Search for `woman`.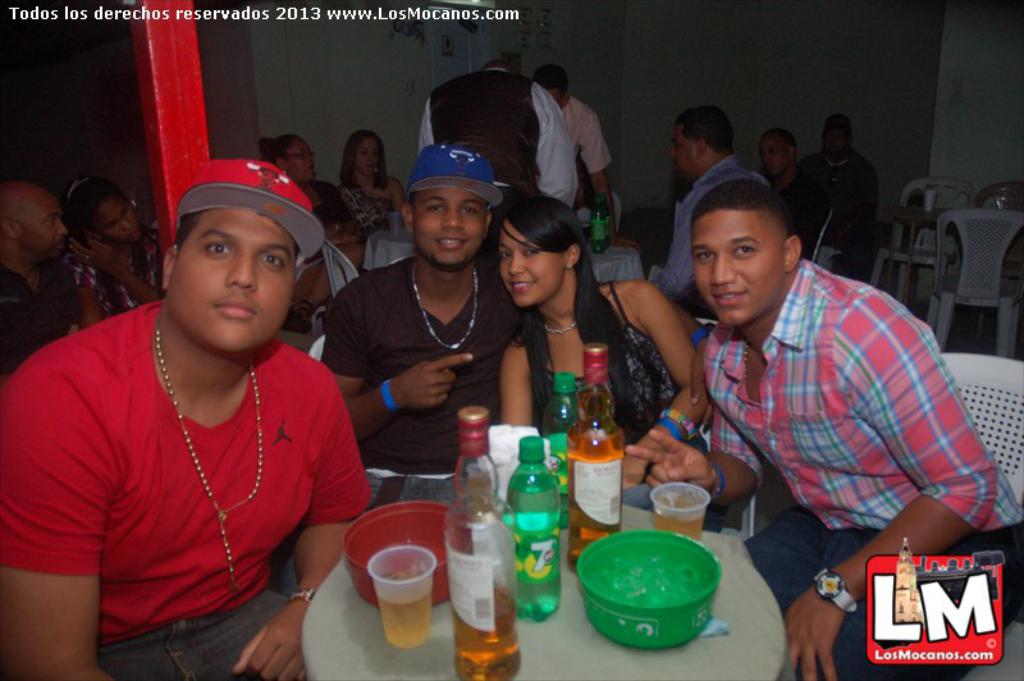
Found at Rect(259, 137, 366, 324).
